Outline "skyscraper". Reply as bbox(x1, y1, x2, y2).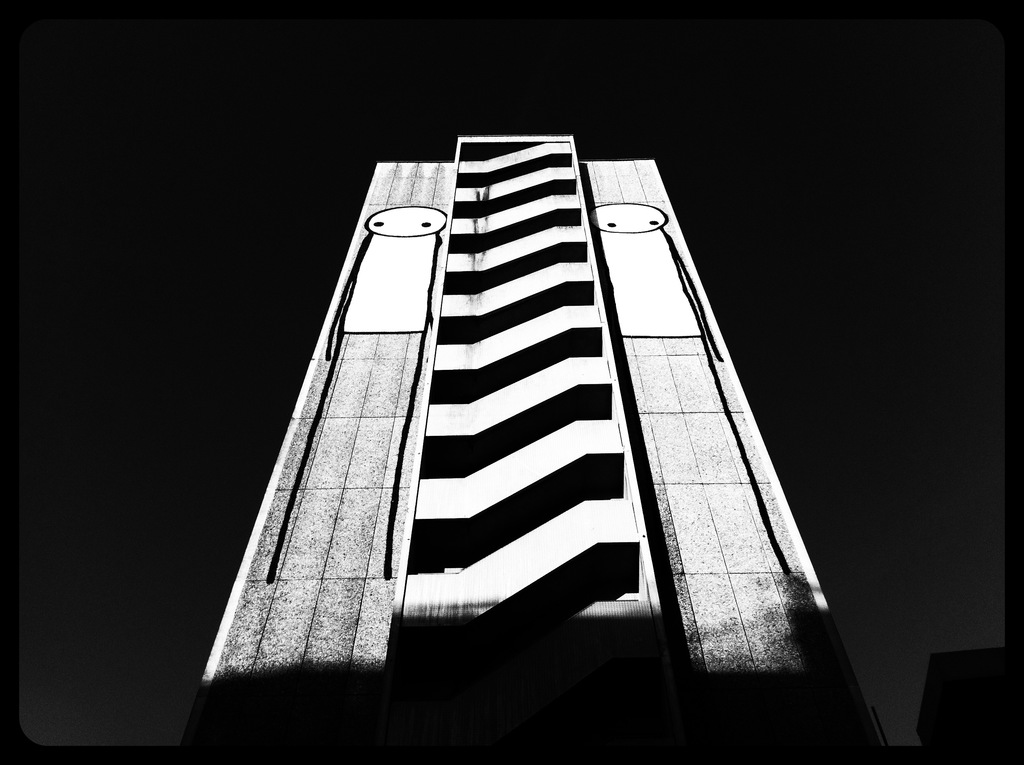
bbox(21, 123, 902, 763).
